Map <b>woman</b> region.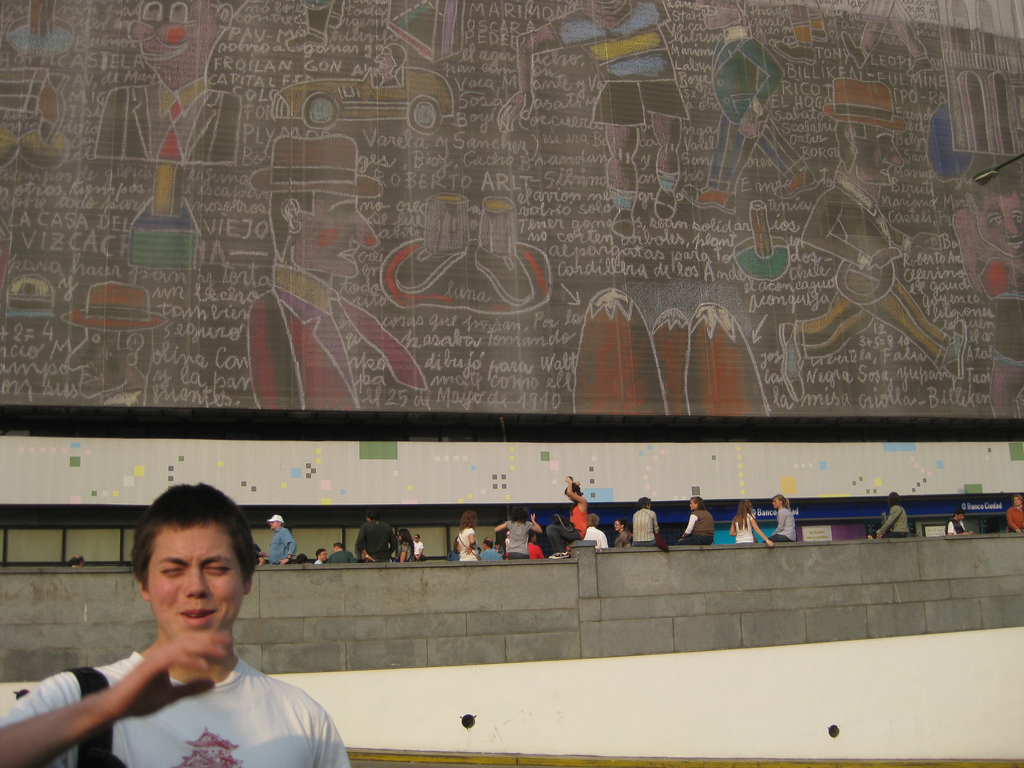
Mapped to (x1=727, y1=496, x2=772, y2=547).
